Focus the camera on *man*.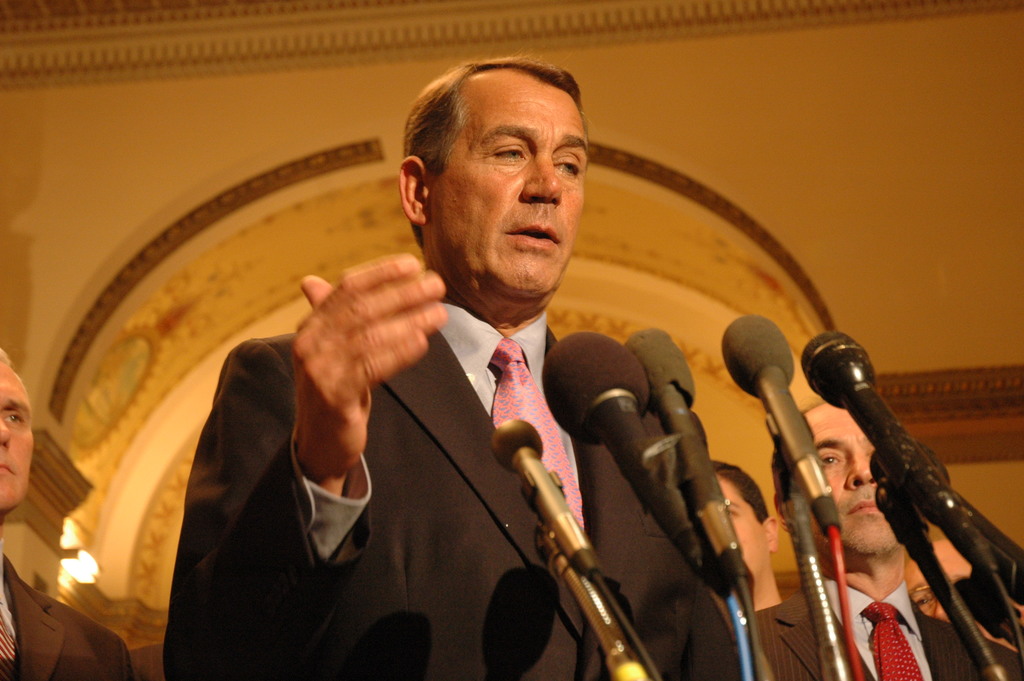
Focus region: detection(0, 347, 143, 680).
